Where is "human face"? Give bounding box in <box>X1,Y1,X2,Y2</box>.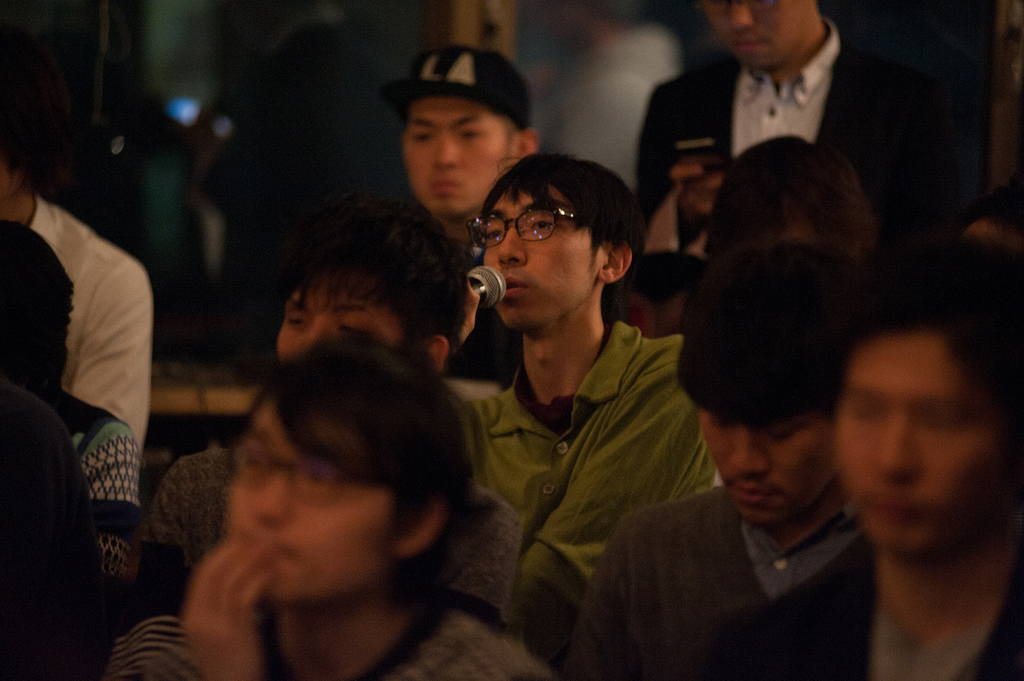
<box>831,326,1016,556</box>.
